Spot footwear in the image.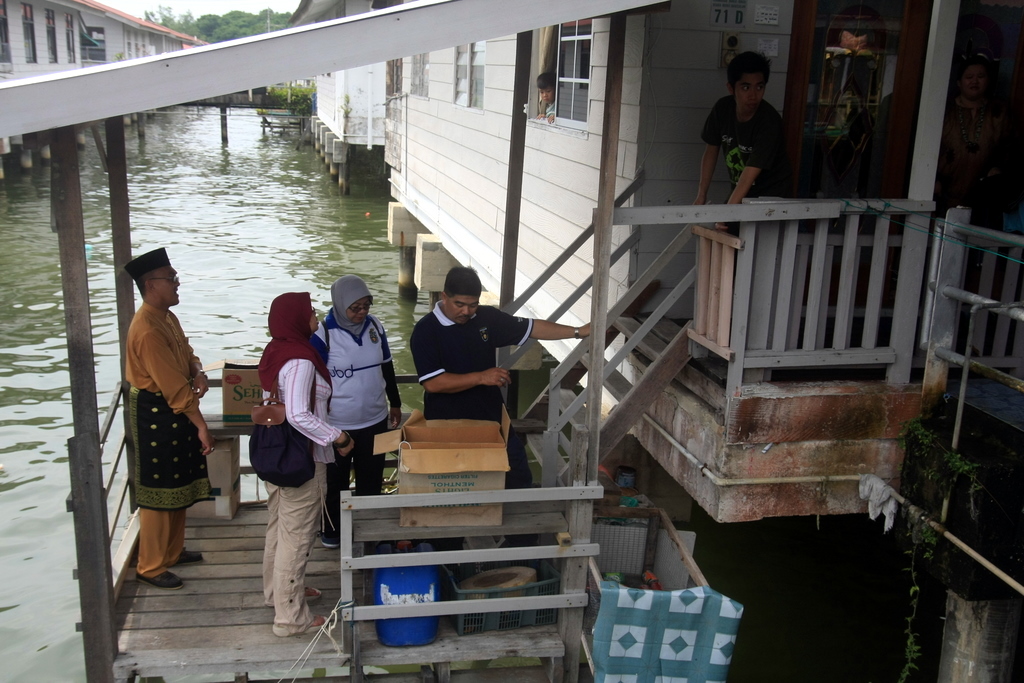
footwear found at box(309, 618, 322, 634).
